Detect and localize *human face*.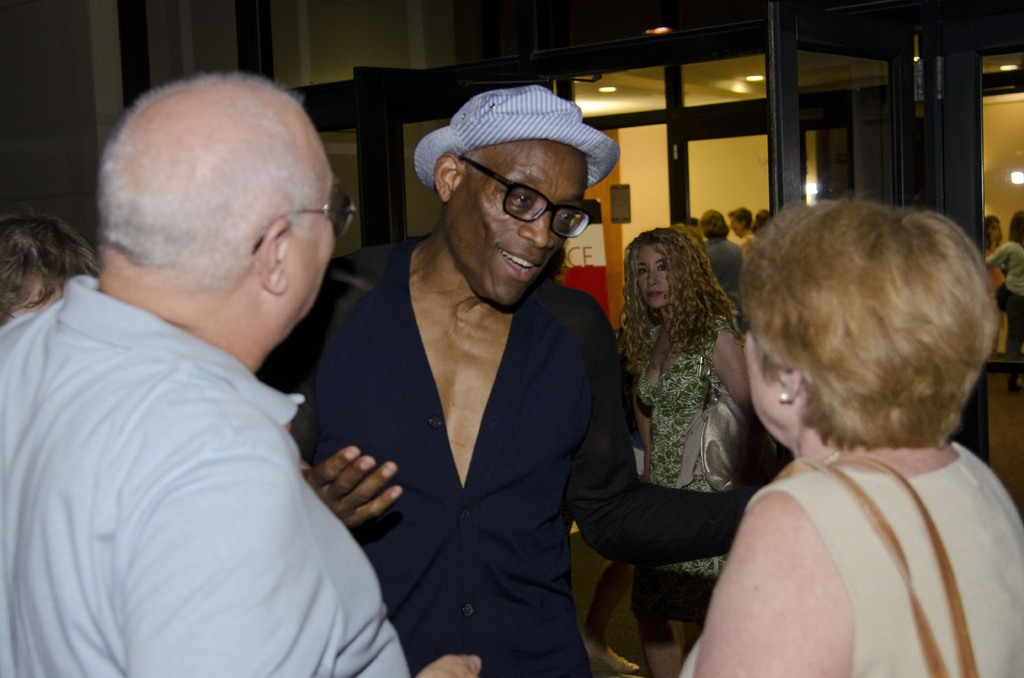
Localized at left=637, top=241, right=669, bottom=308.
